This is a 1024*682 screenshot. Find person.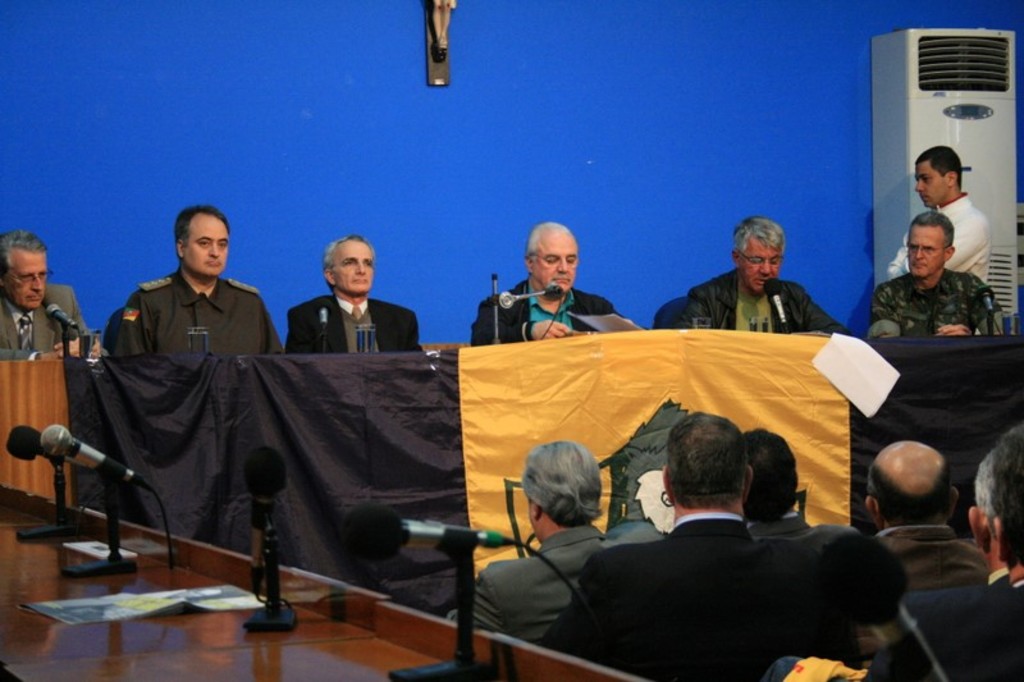
Bounding box: (884,147,991,278).
